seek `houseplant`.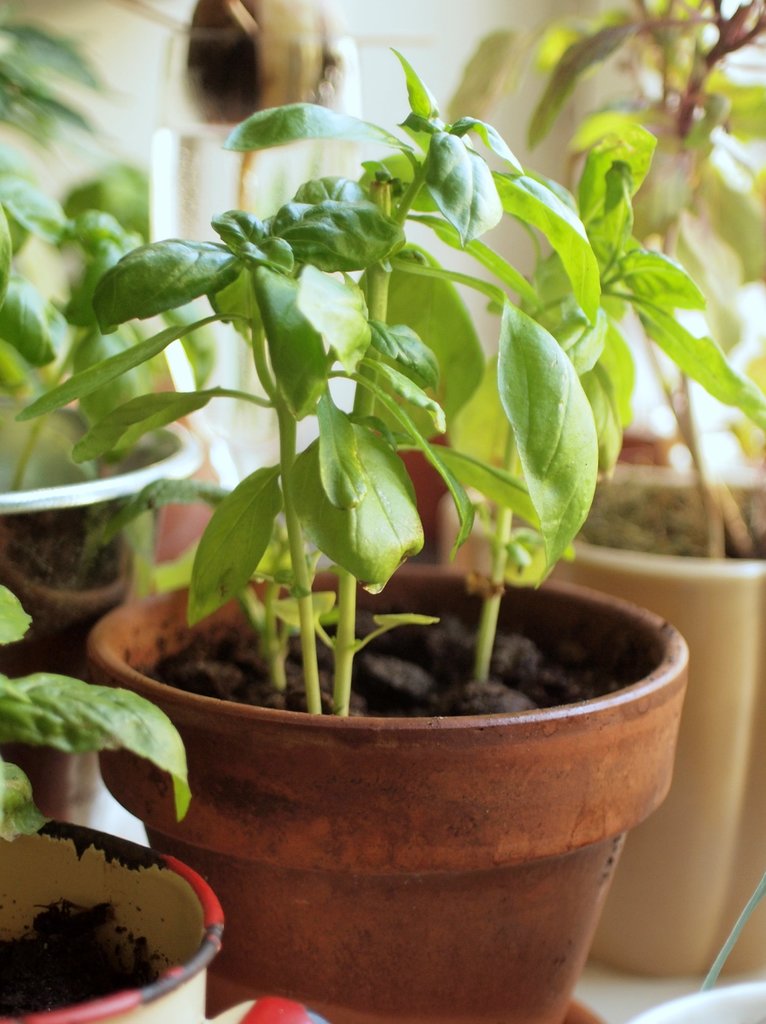
pyautogui.locateOnScreen(0, 580, 226, 1023).
